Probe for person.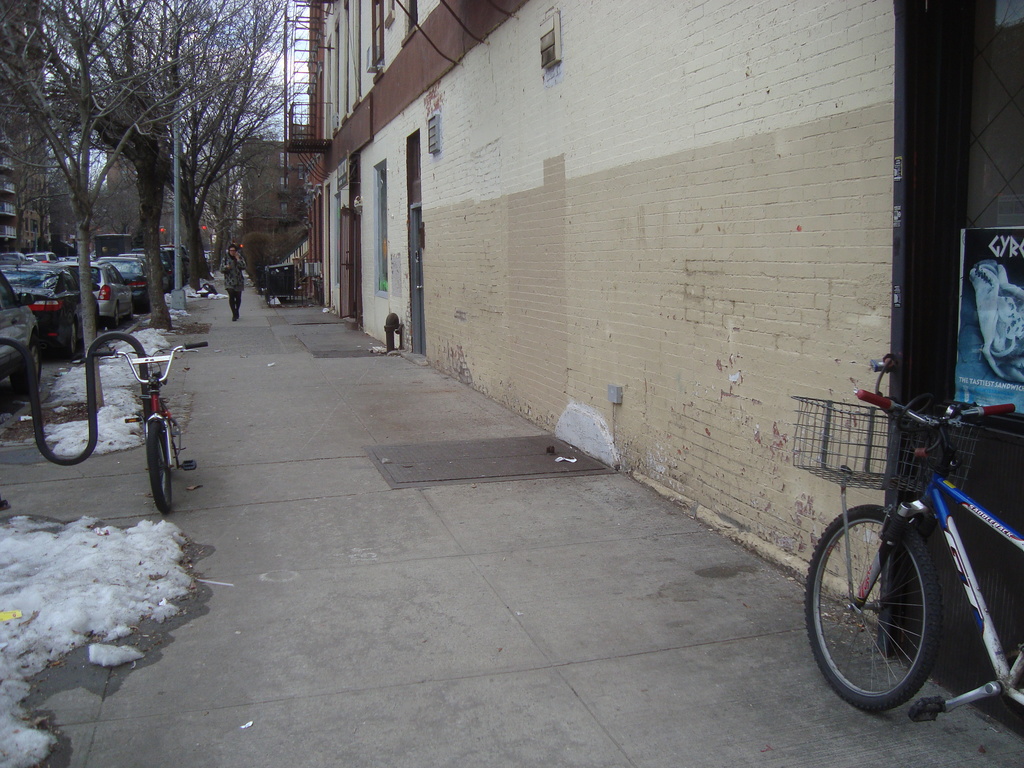
Probe result: rect(216, 236, 247, 321).
